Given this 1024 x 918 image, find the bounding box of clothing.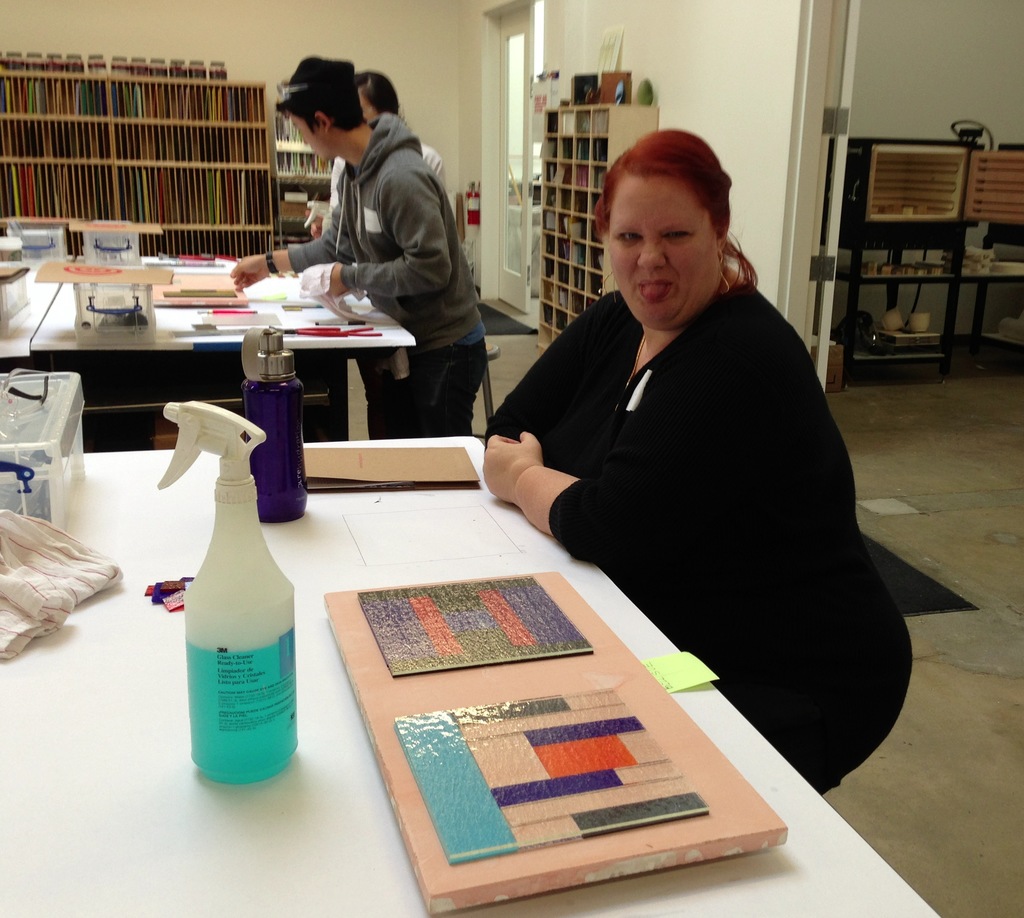
box=[484, 277, 908, 791].
